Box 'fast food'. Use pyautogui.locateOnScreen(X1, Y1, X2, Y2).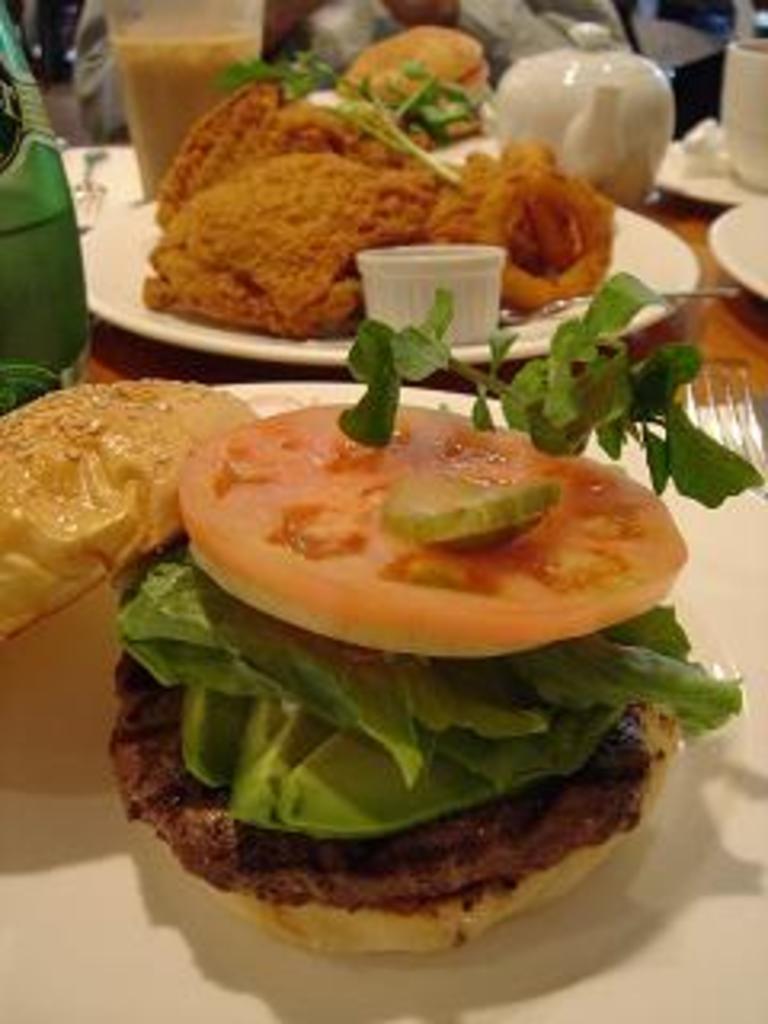
pyautogui.locateOnScreen(106, 256, 736, 963).
